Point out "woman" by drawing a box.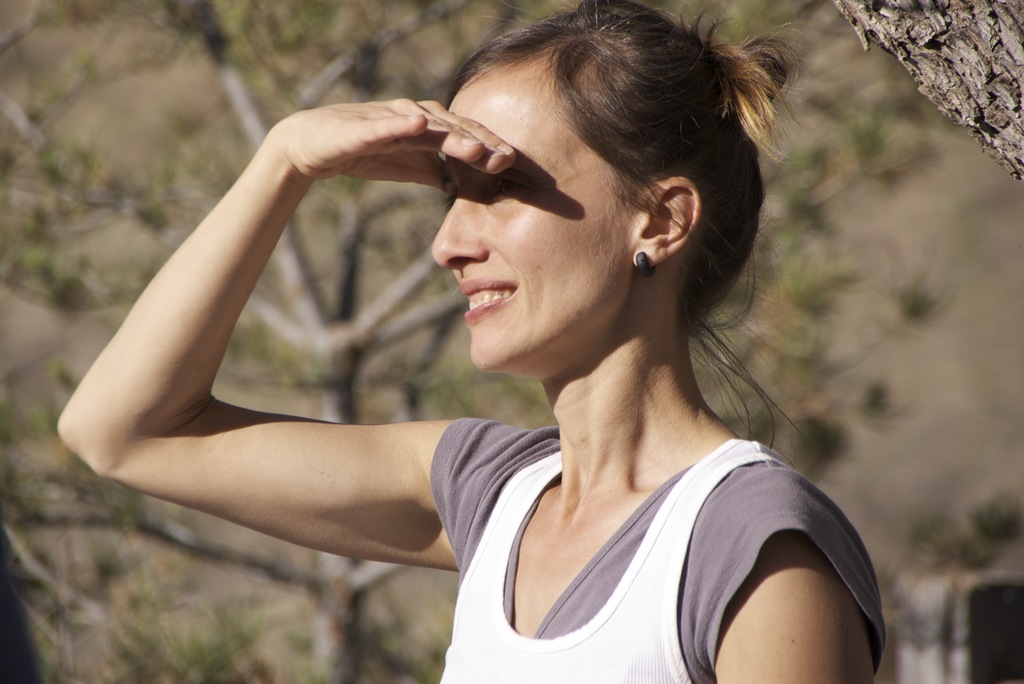
box(52, 0, 889, 683).
